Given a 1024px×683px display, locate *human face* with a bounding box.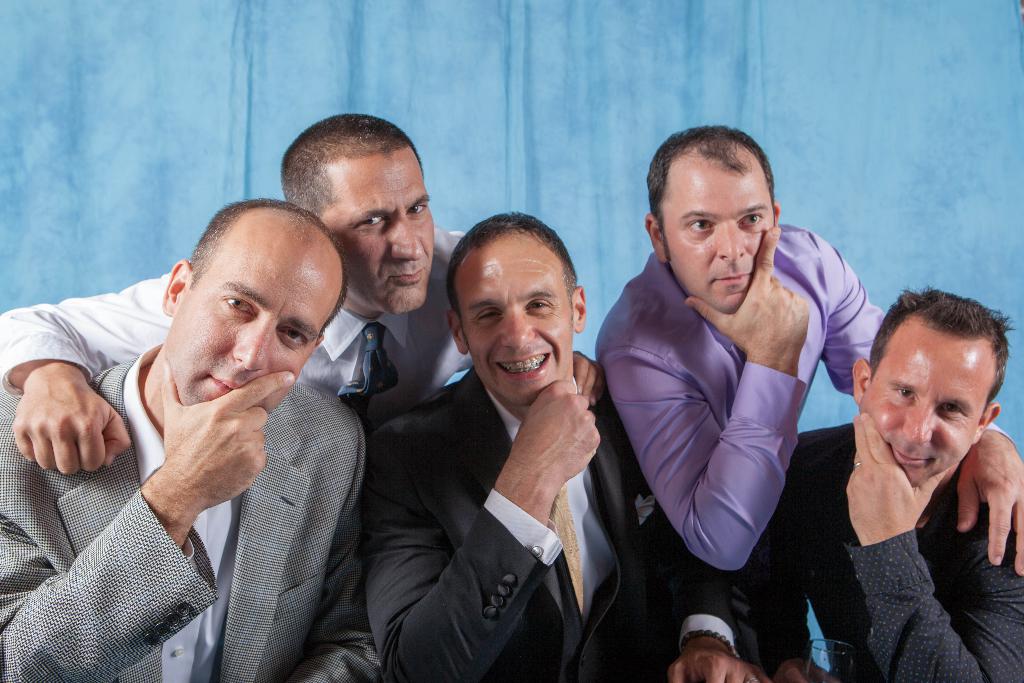
Located: pyautogui.locateOnScreen(456, 235, 578, 406).
